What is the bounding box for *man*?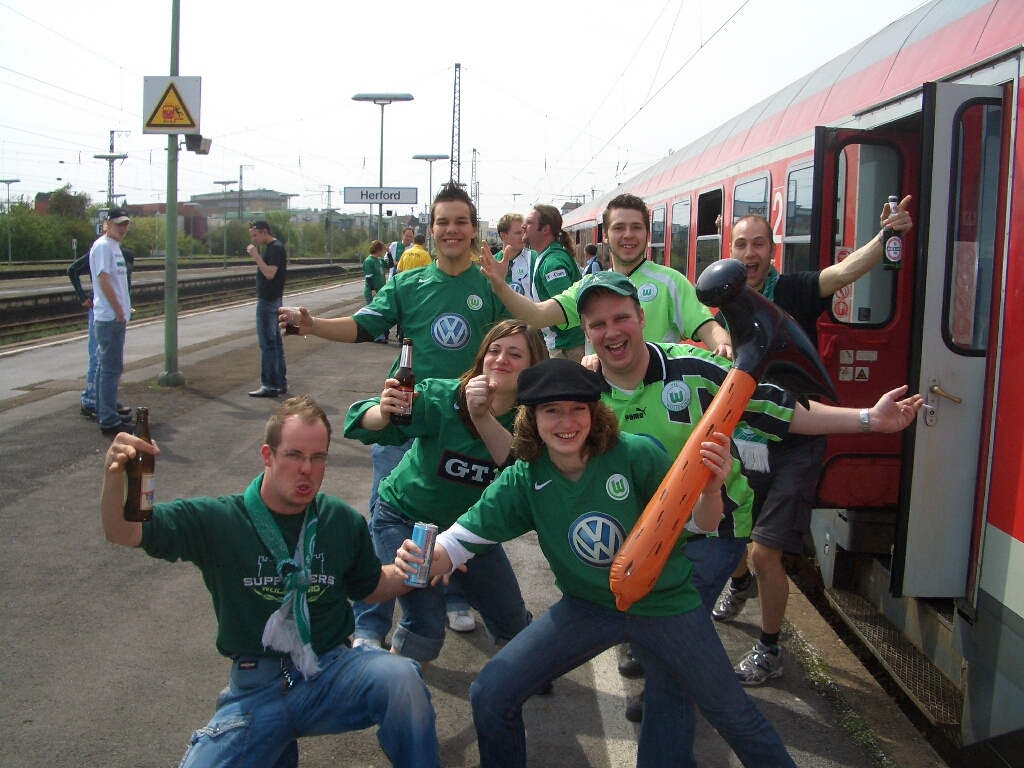
Rect(715, 190, 911, 622).
